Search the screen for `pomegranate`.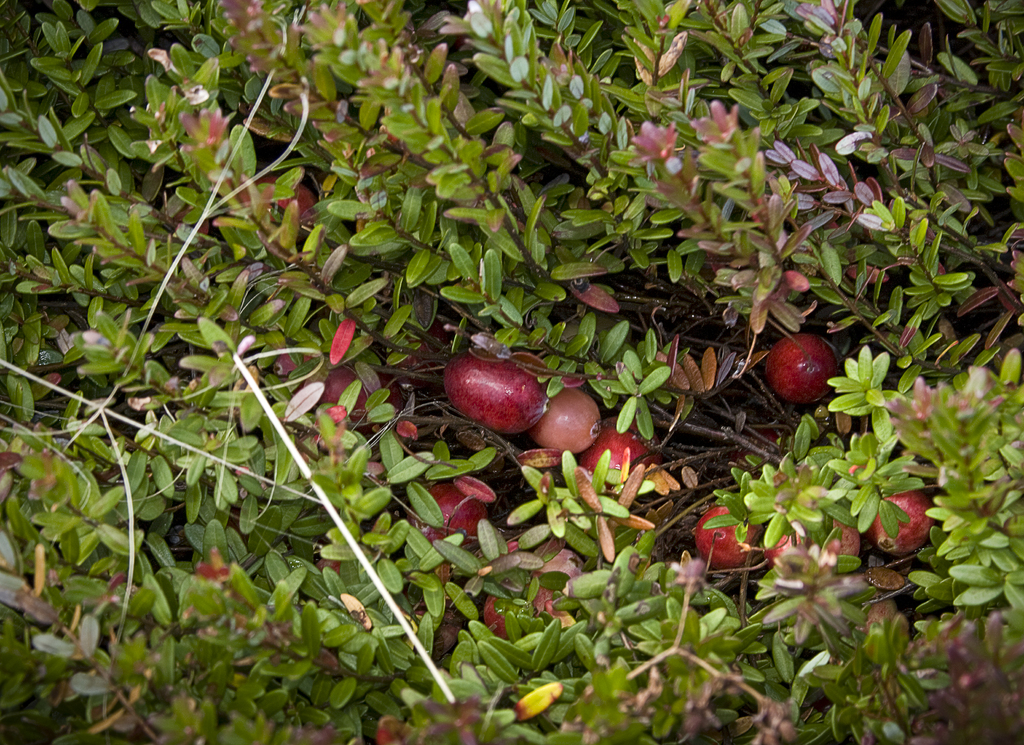
Found at 531, 383, 604, 454.
